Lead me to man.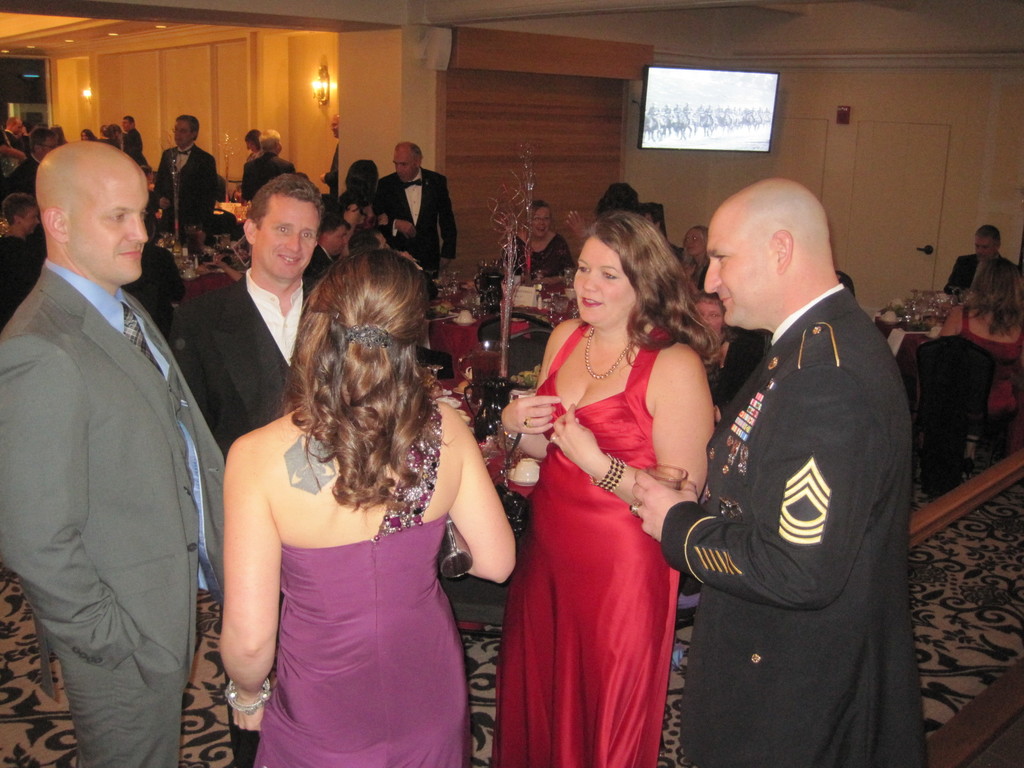
Lead to Rect(242, 129, 295, 202).
